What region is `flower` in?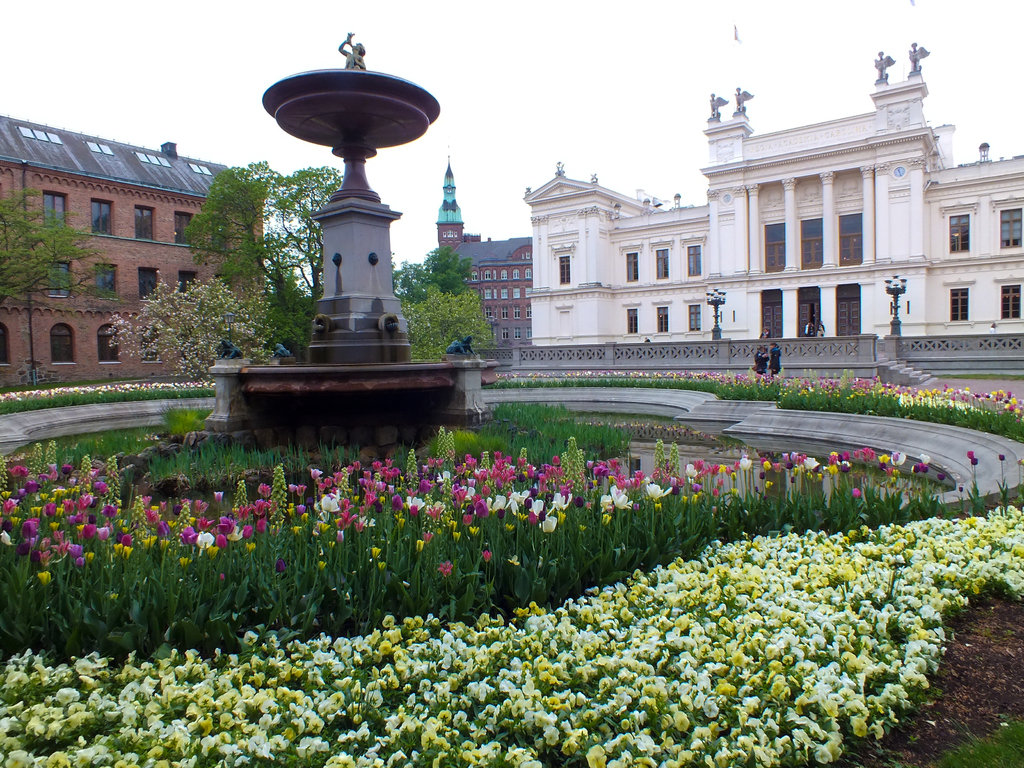
12,463,29,481.
